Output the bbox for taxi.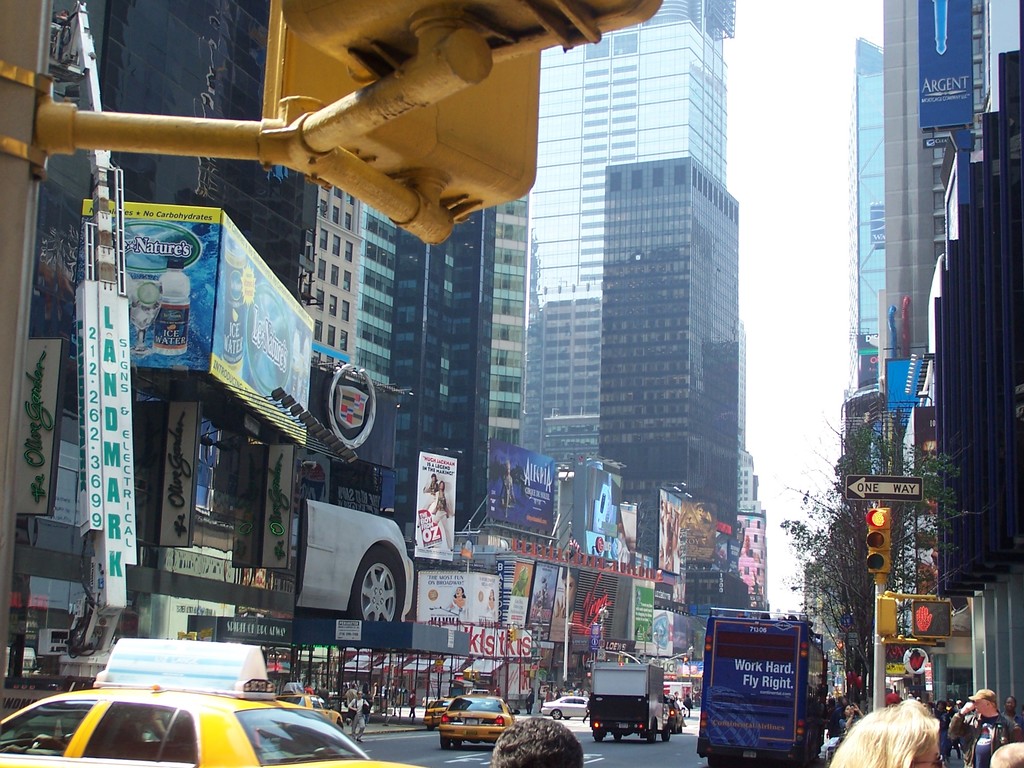
l=29, t=611, r=443, b=764.
